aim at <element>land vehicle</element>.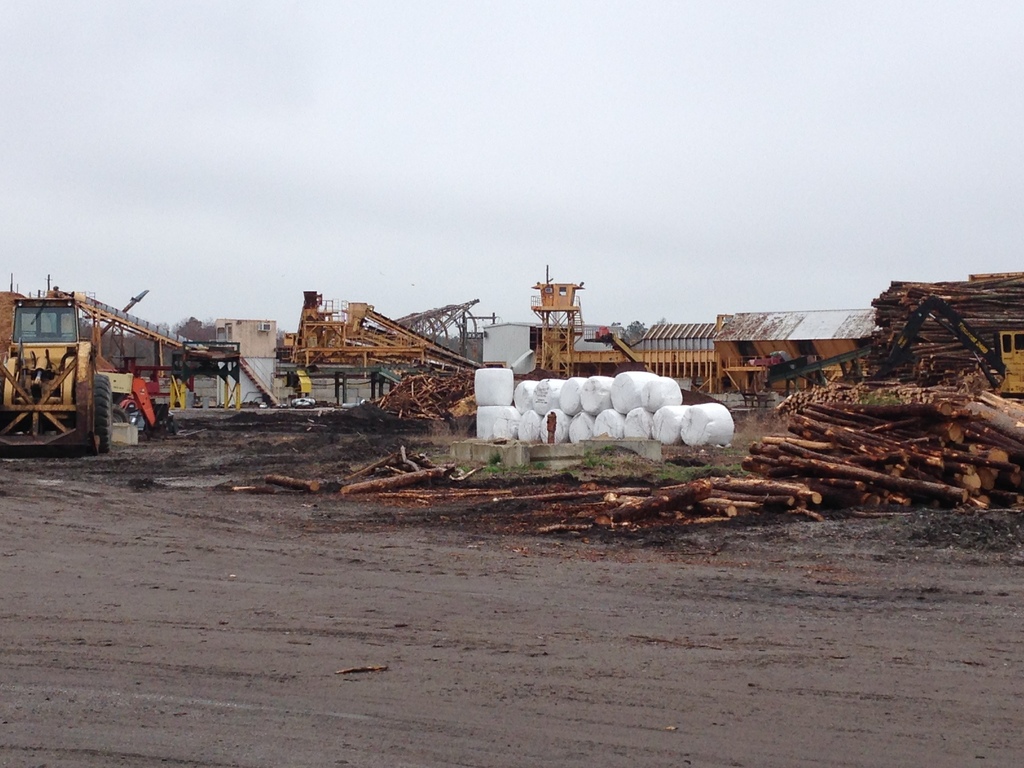
Aimed at rect(0, 291, 113, 451).
